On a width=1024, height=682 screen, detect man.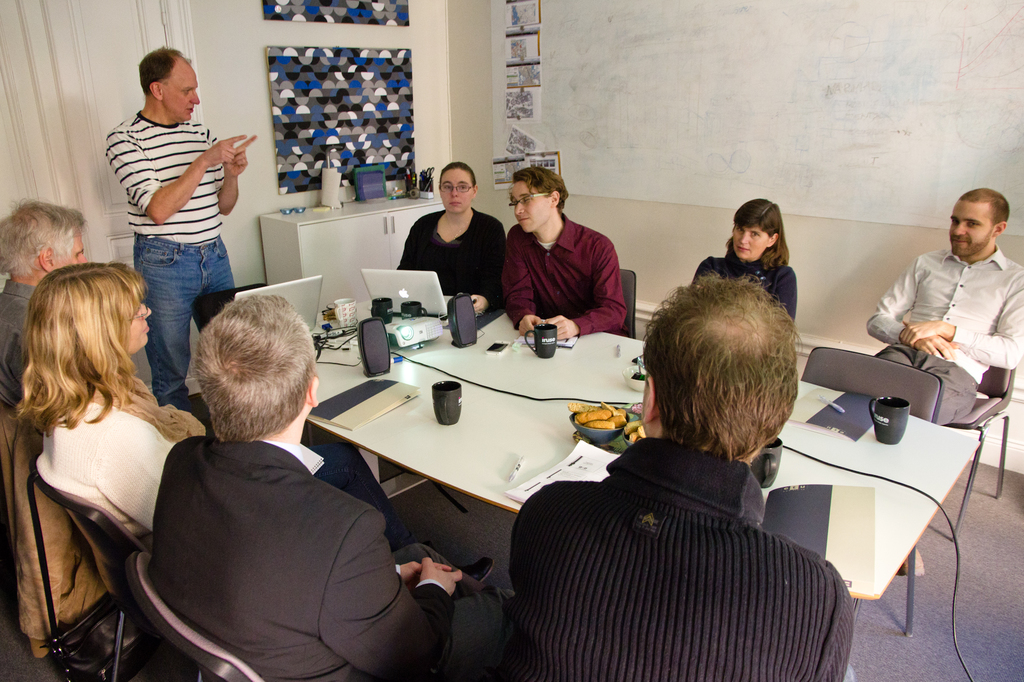
box=[147, 299, 493, 681].
